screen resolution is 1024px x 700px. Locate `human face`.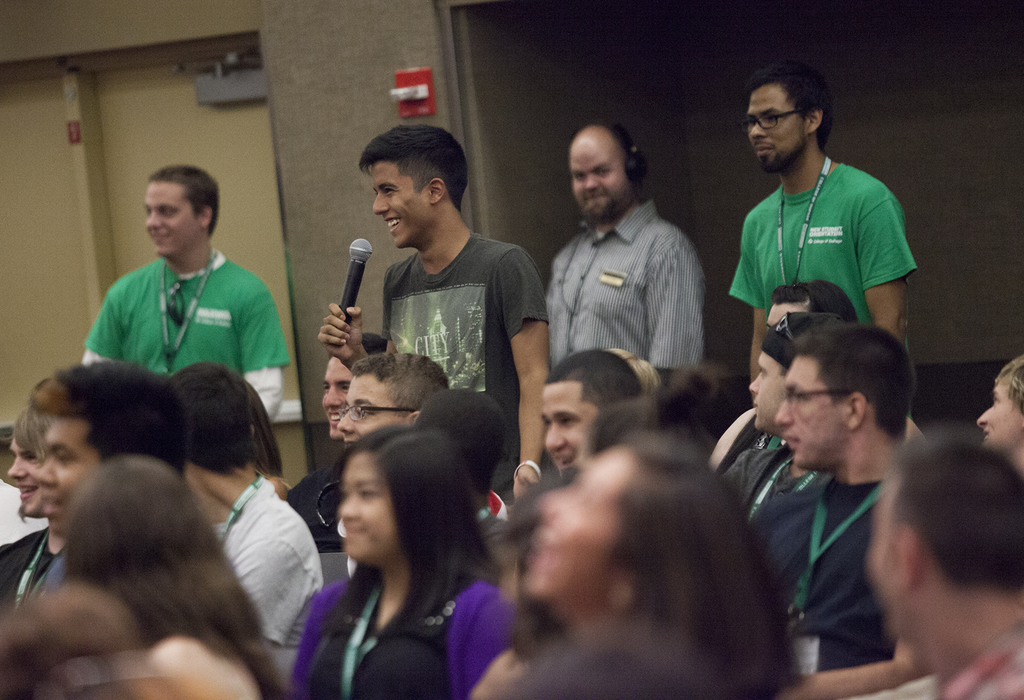
locate(745, 86, 806, 173).
